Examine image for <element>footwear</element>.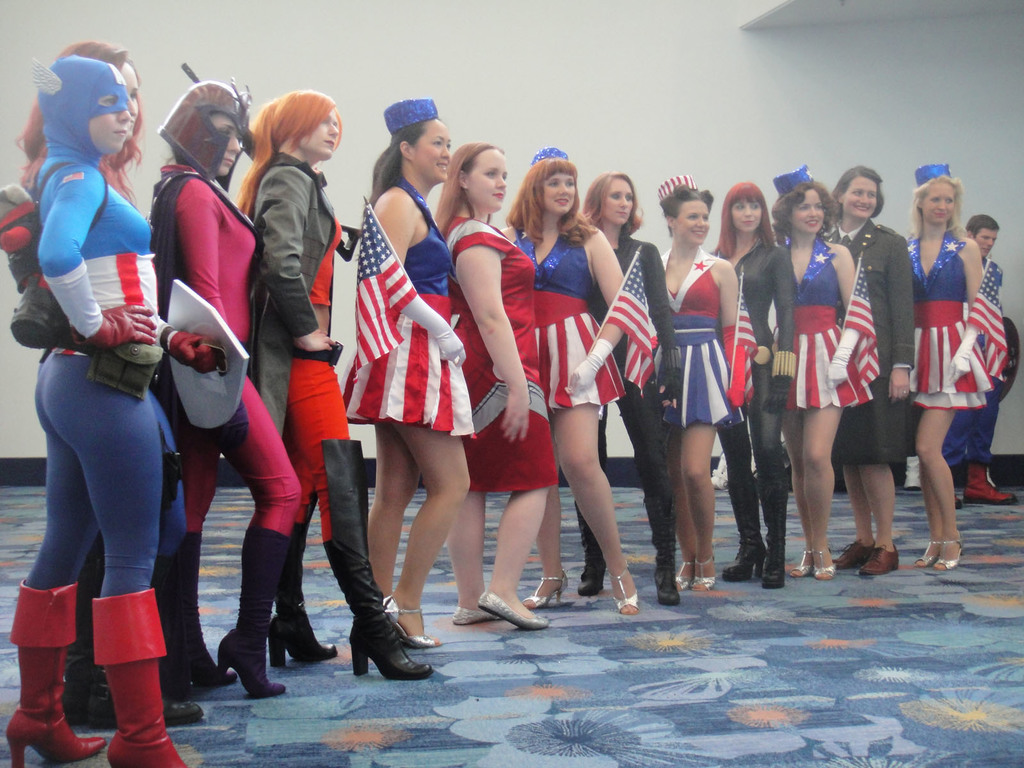
Examination result: <bbox>216, 525, 292, 694</bbox>.
